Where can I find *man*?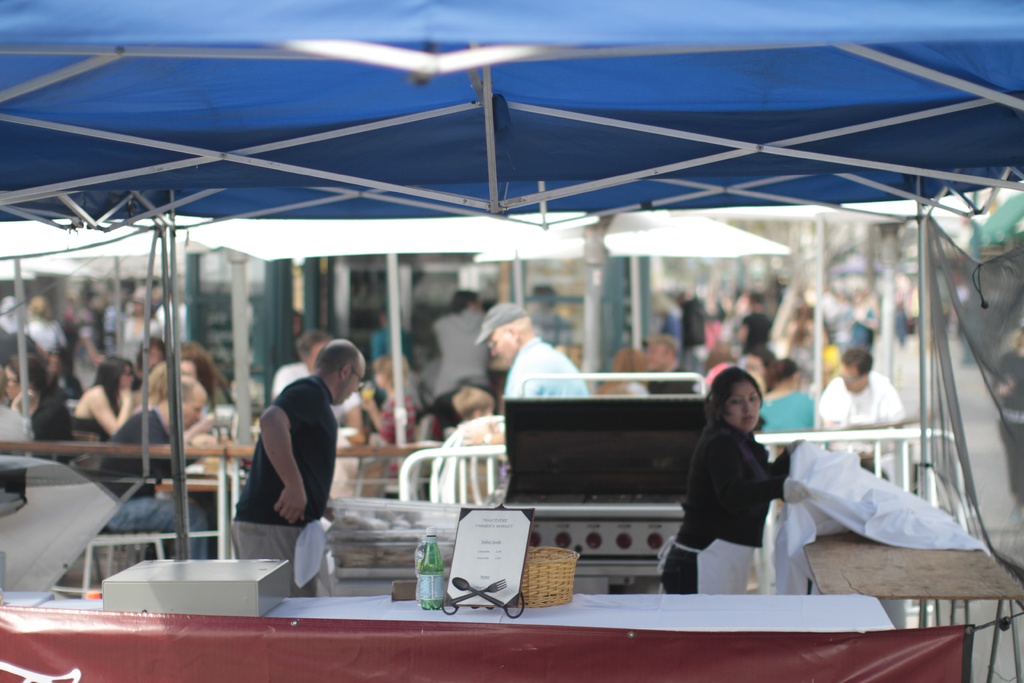
You can find it at {"left": 271, "top": 331, "right": 369, "bottom": 452}.
